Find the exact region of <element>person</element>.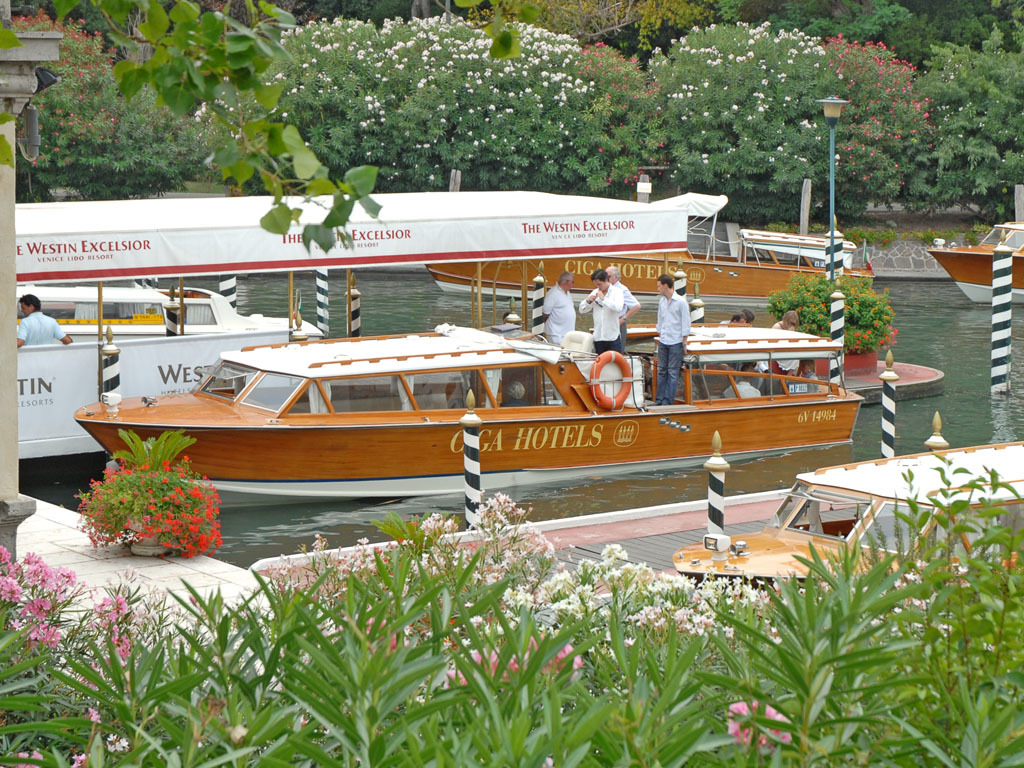
Exact region: crop(575, 266, 626, 355).
